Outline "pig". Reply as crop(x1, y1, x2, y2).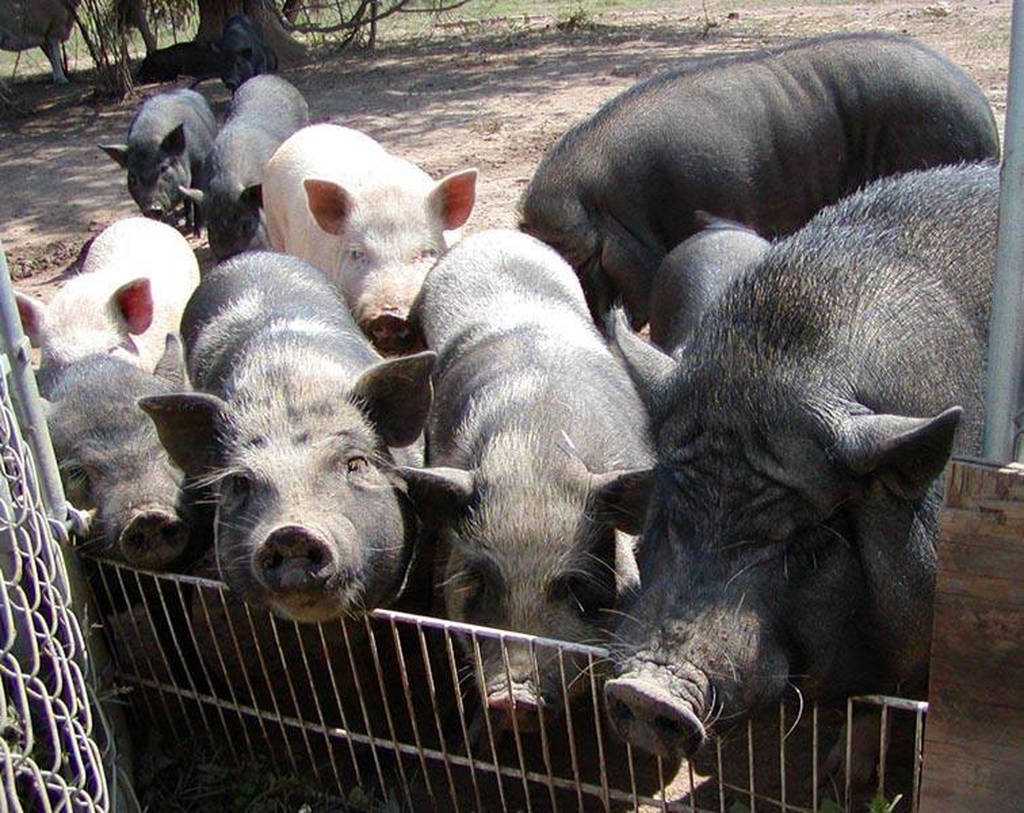
crop(137, 246, 442, 626).
